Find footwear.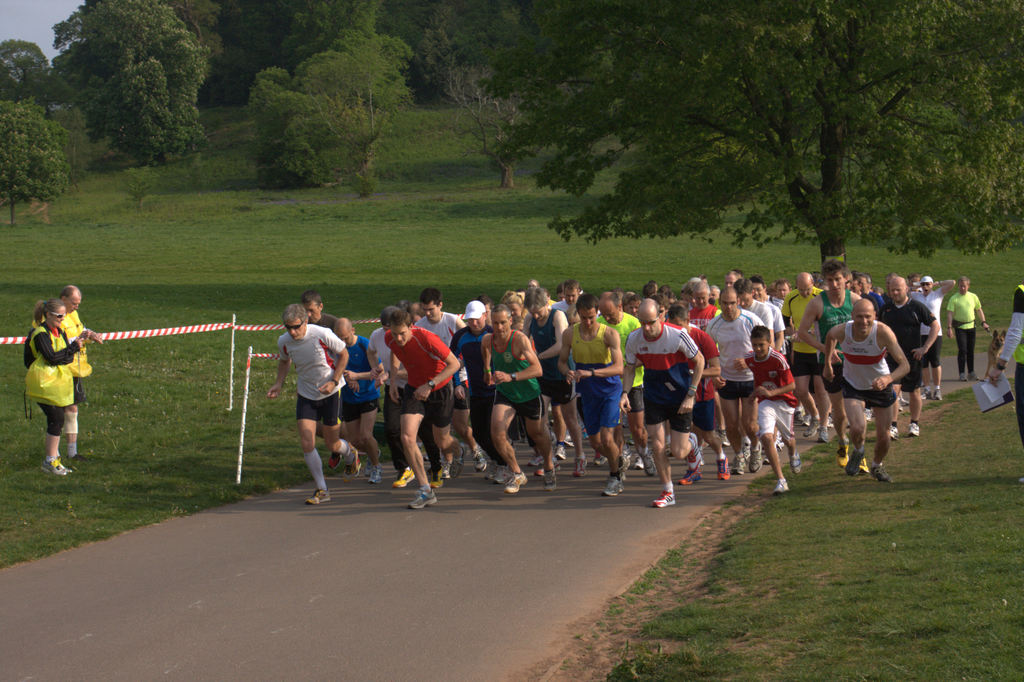
x1=369, y1=457, x2=385, y2=482.
